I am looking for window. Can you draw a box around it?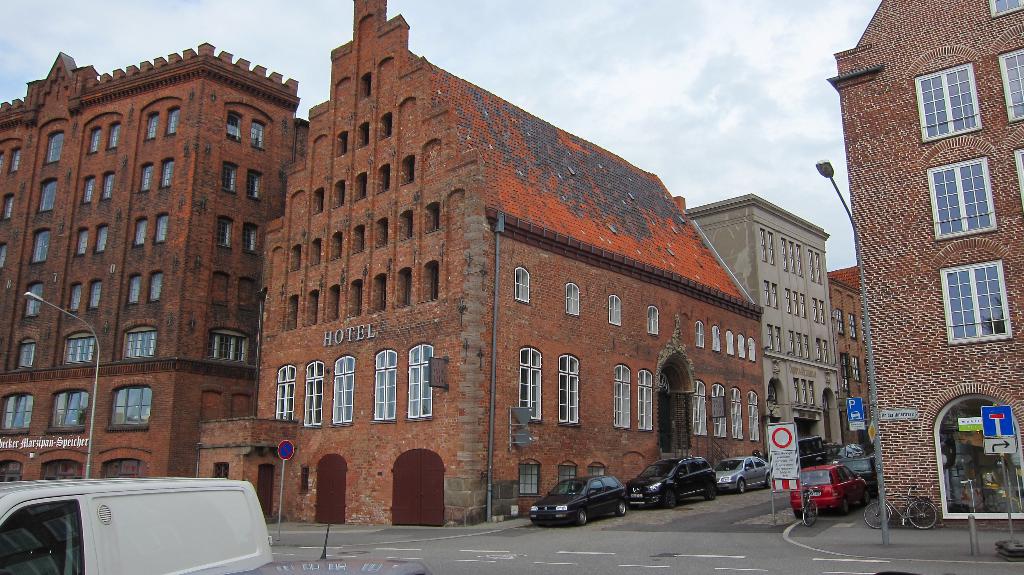
Sure, the bounding box is x1=270 y1=355 x2=298 y2=424.
